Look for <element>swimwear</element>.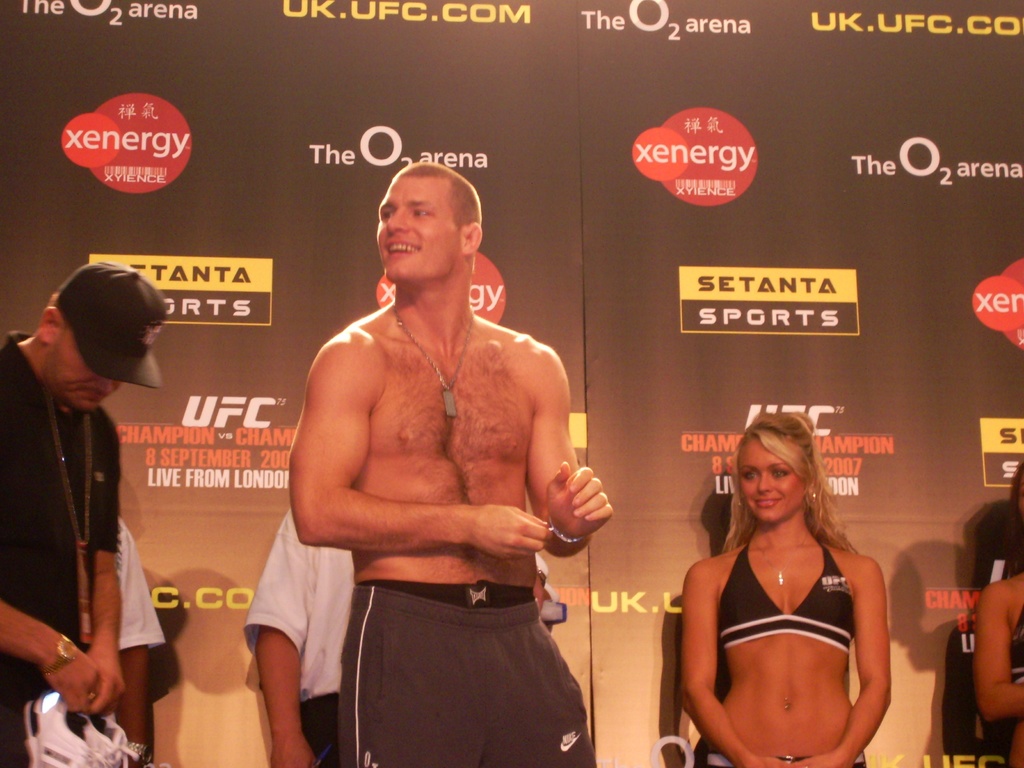
Found: pyautogui.locateOnScreen(689, 529, 879, 767).
